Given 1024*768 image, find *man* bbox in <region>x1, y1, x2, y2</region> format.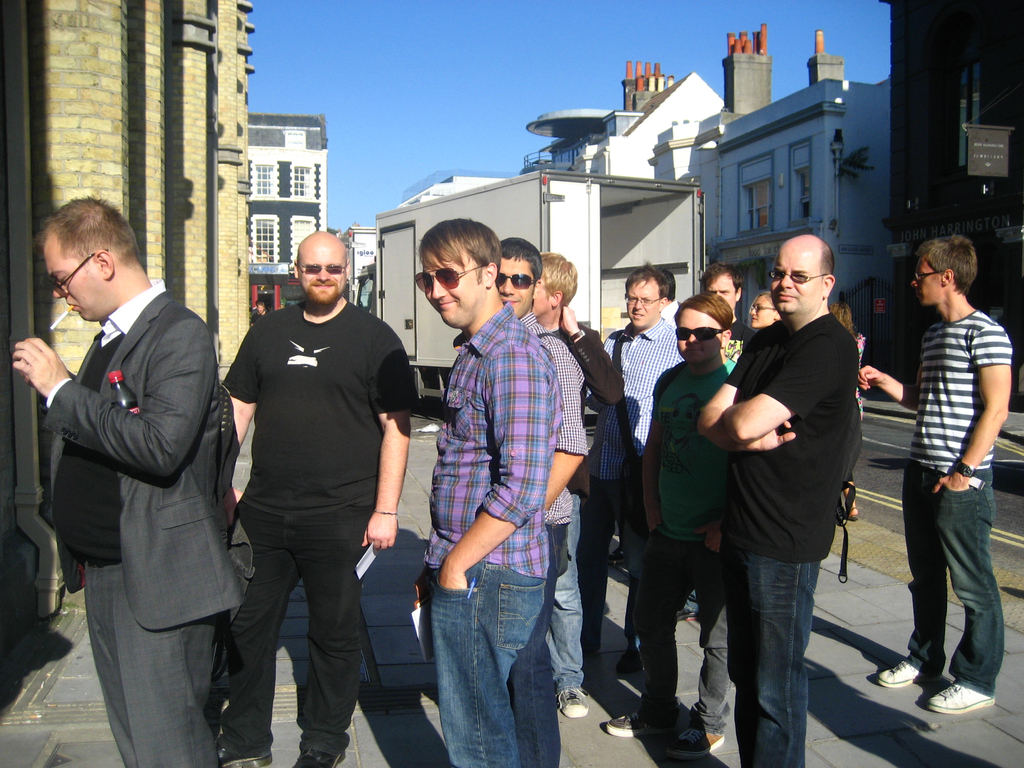
<region>408, 218, 563, 767</region>.
